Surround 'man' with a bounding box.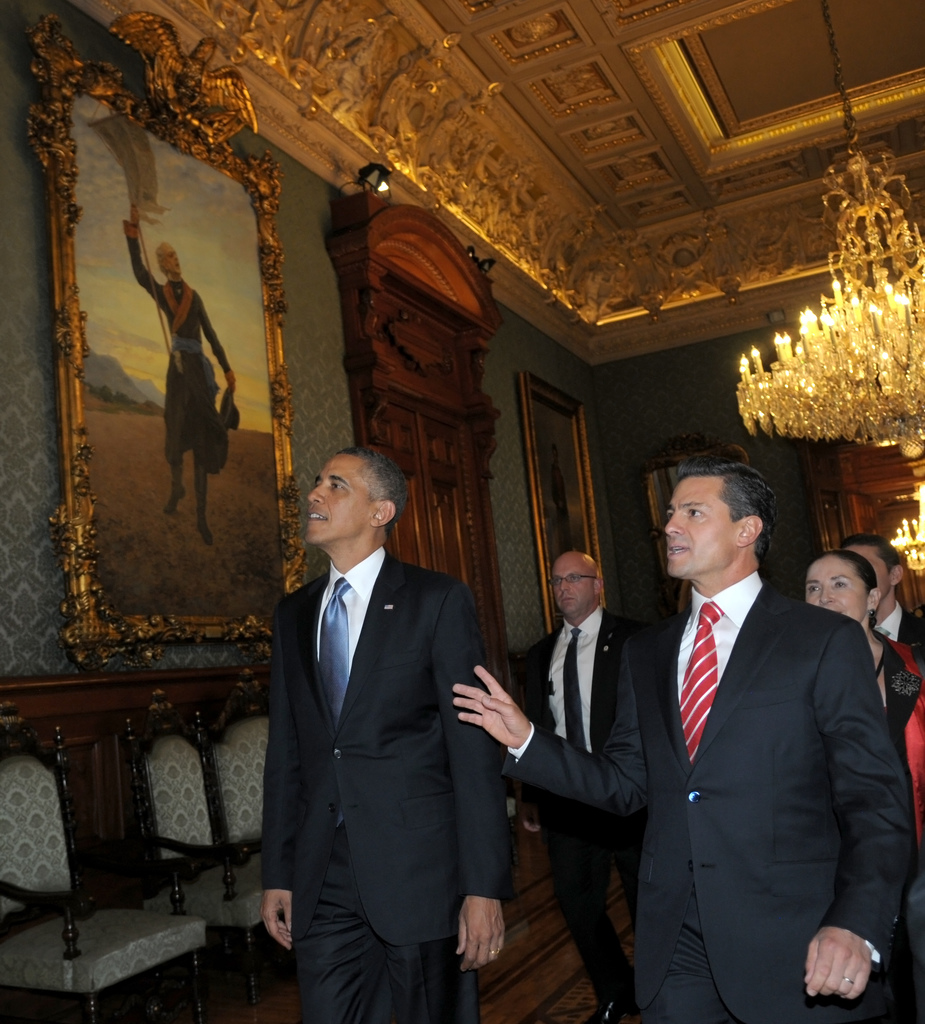
bbox=(837, 531, 922, 648).
